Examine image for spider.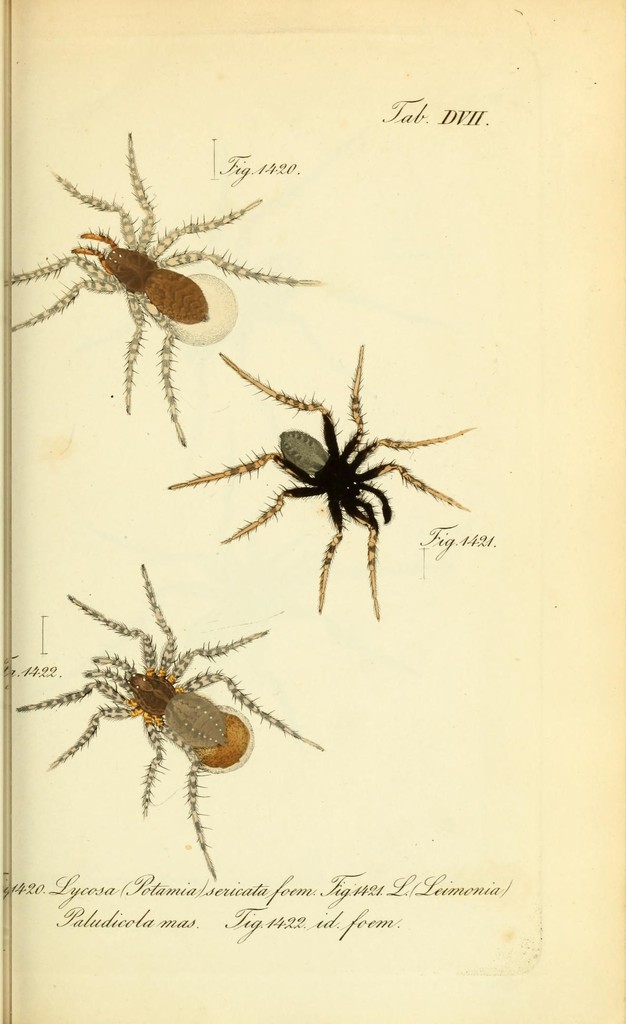
Examination result: 16, 566, 323, 882.
